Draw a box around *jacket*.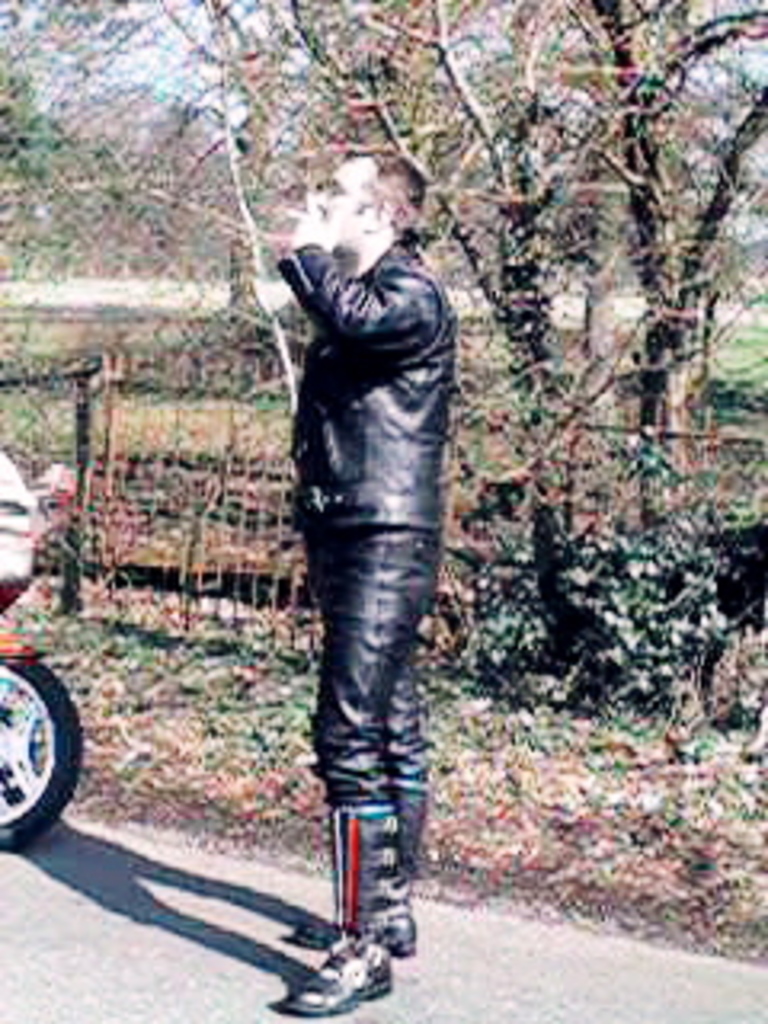
crop(272, 243, 458, 531).
